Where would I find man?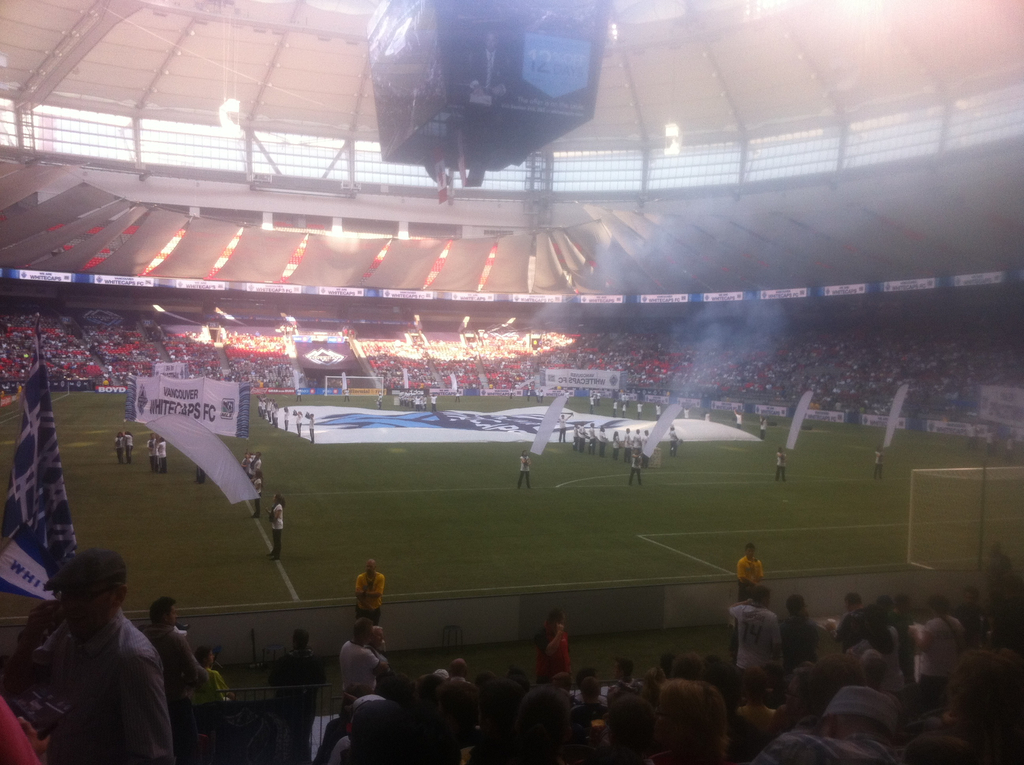
At [left=137, top=596, right=198, bottom=723].
